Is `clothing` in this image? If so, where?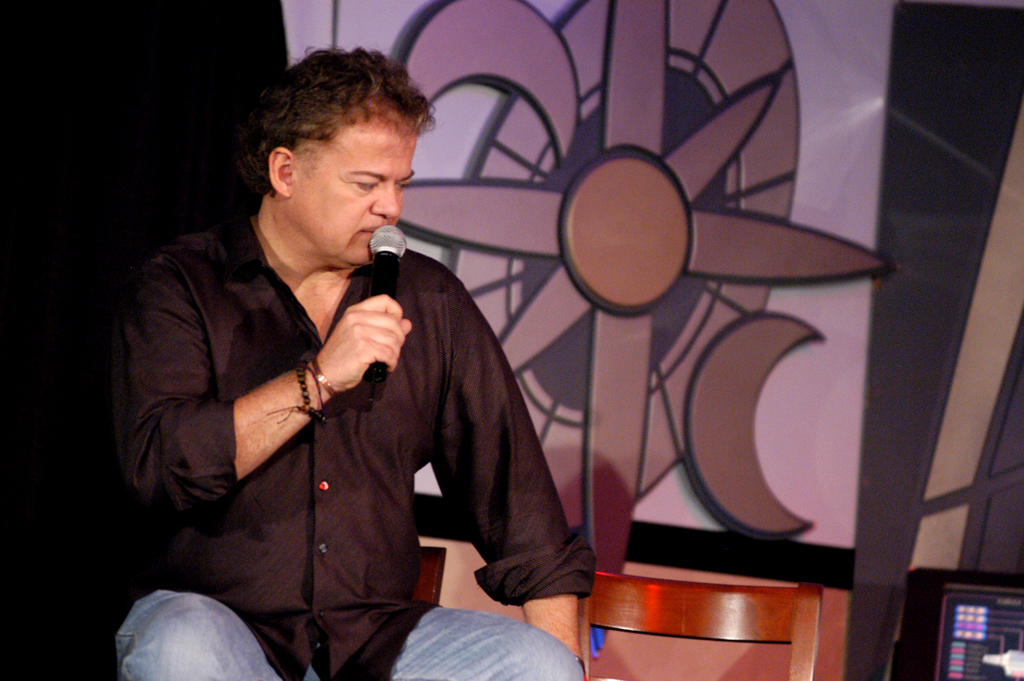
Yes, at {"x1": 107, "y1": 201, "x2": 596, "y2": 680}.
